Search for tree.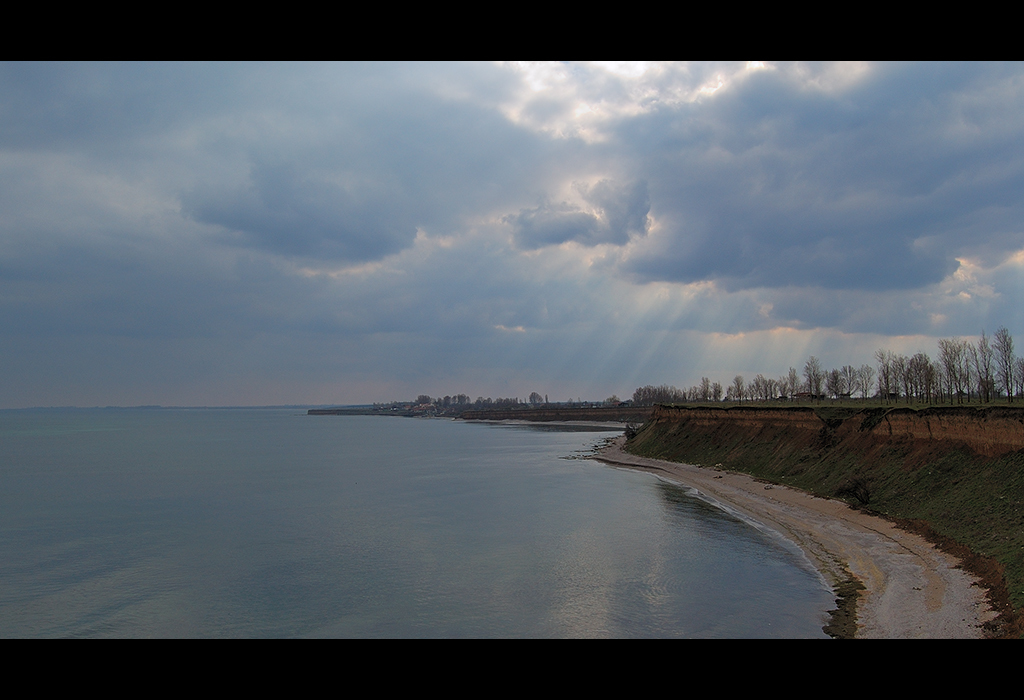
Found at 697 373 723 403.
